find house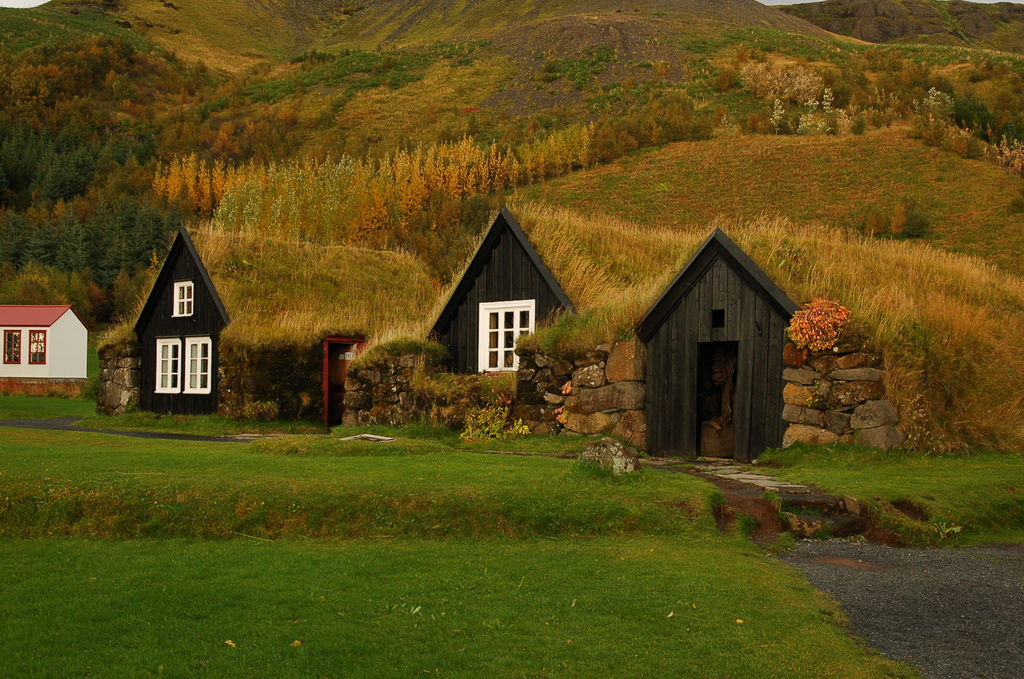
[left=629, top=225, right=804, bottom=459]
